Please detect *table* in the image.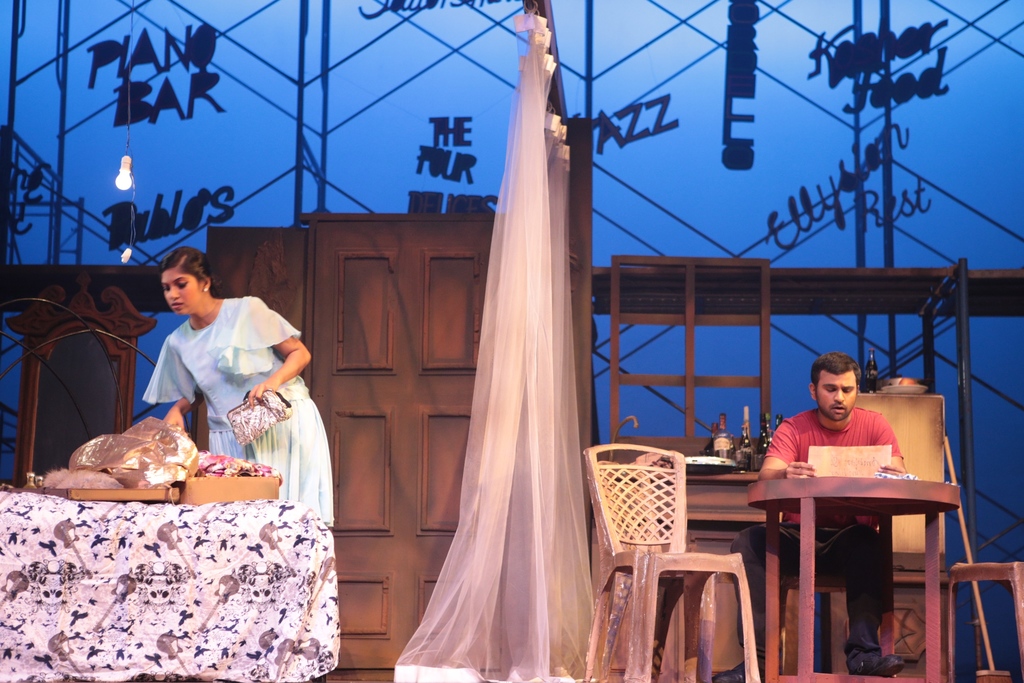
(x1=719, y1=441, x2=964, y2=657).
